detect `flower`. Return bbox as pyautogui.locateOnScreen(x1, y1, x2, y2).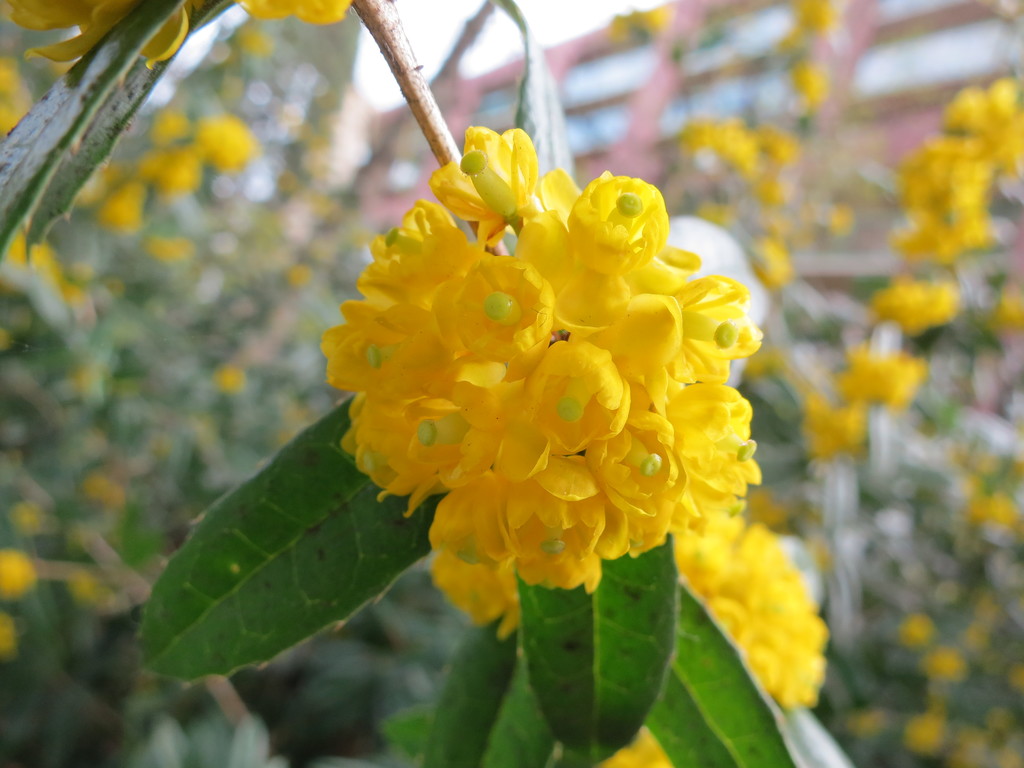
pyautogui.locateOnScreen(241, 0, 350, 26).
